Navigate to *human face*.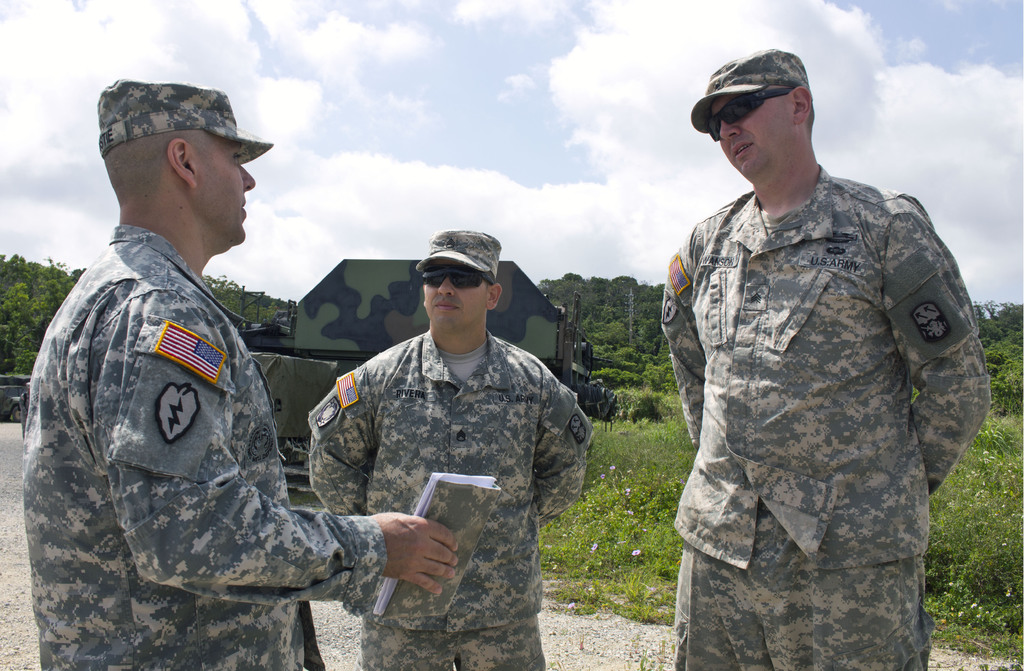
Navigation target: x1=707, y1=86, x2=797, y2=178.
